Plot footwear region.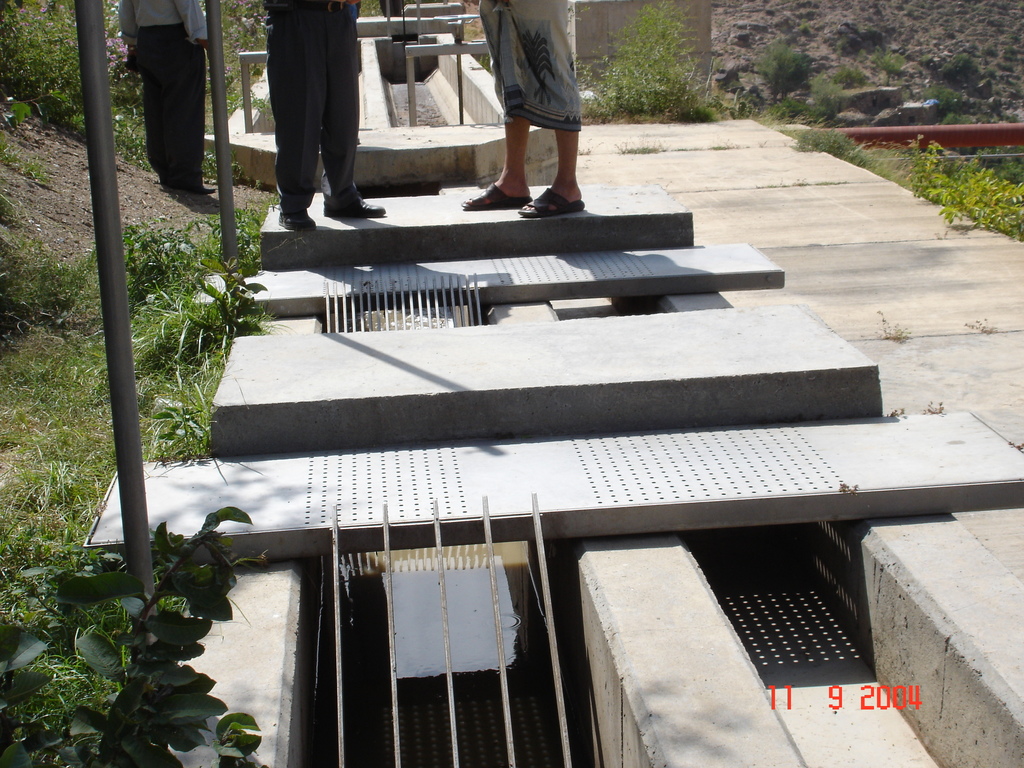
Plotted at bbox=[280, 205, 312, 230].
